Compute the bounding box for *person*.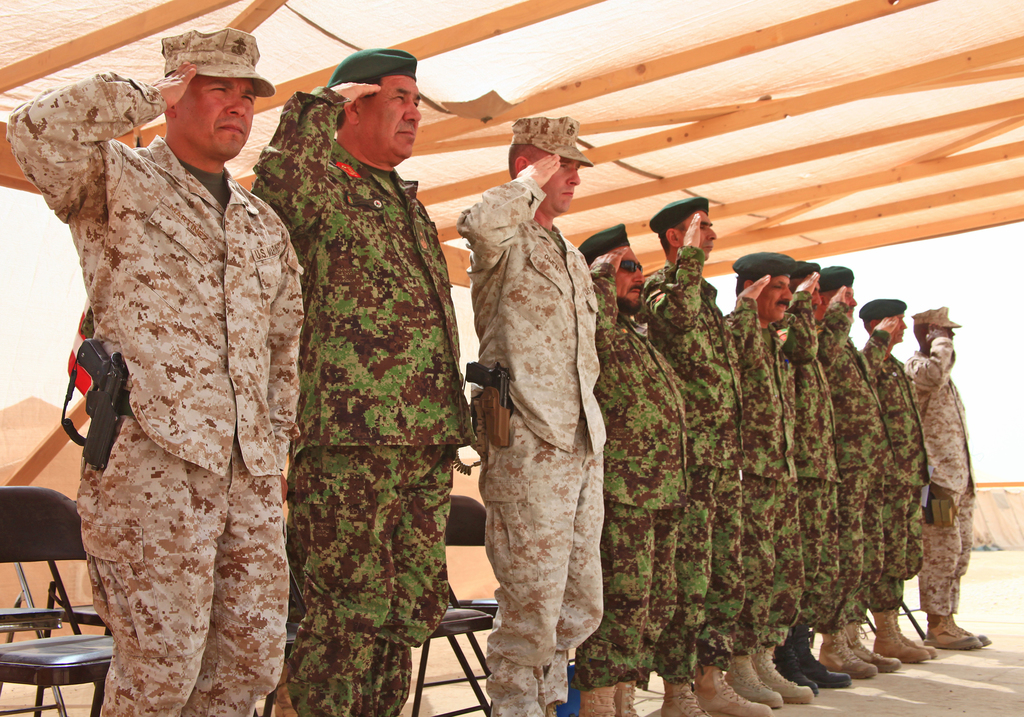
bbox=(451, 116, 614, 716).
